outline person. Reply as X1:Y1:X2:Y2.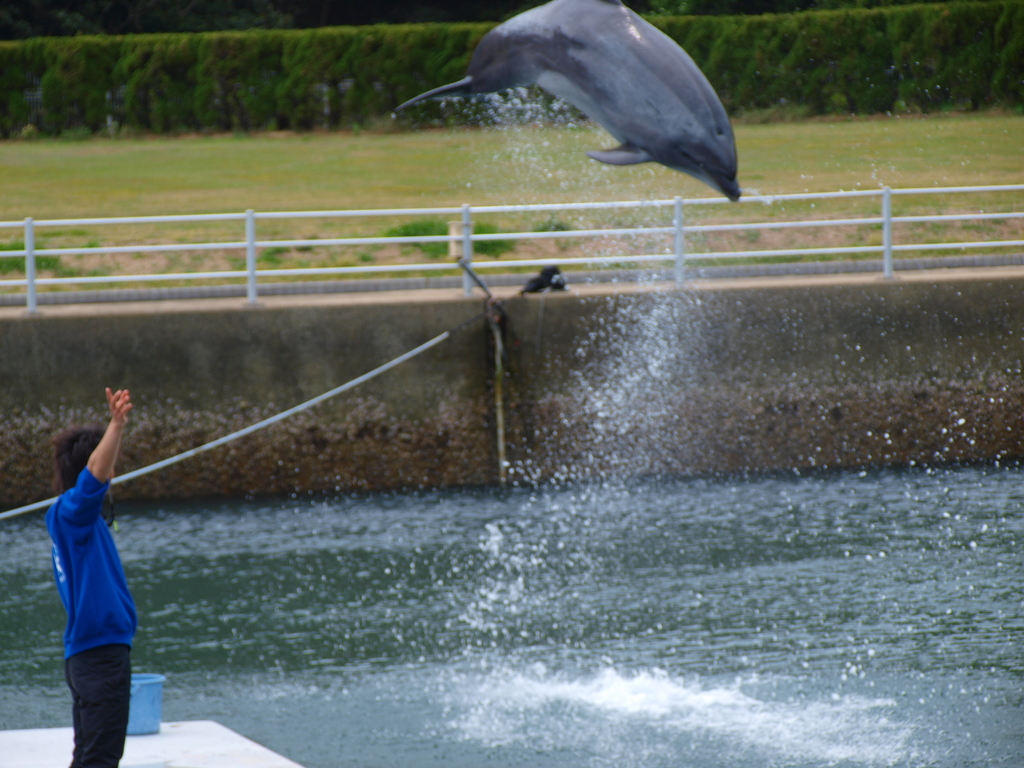
51:390:145:767.
